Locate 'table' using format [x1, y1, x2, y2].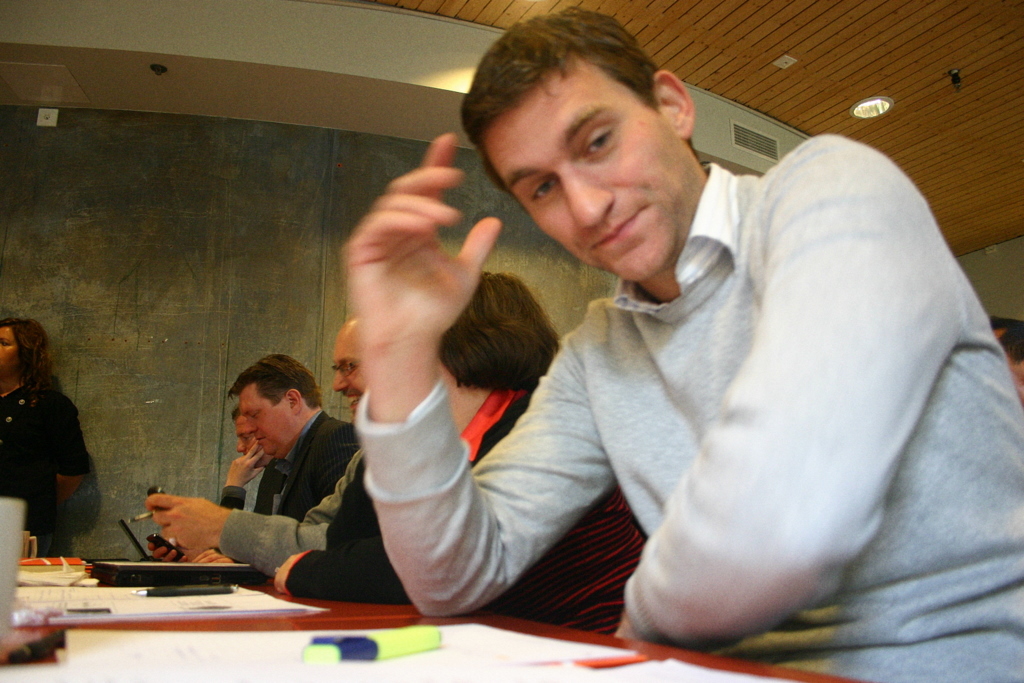
[0, 576, 871, 682].
